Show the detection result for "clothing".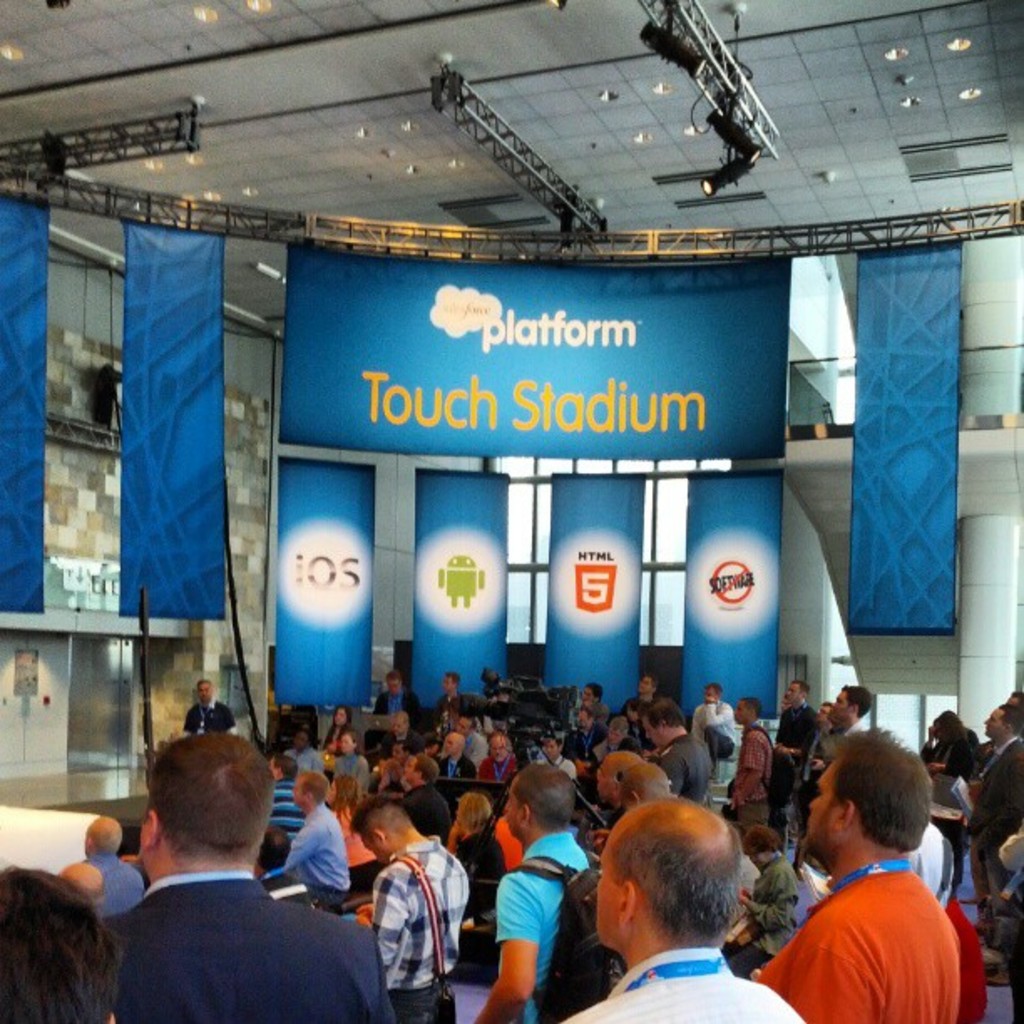
964 736 1022 860.
